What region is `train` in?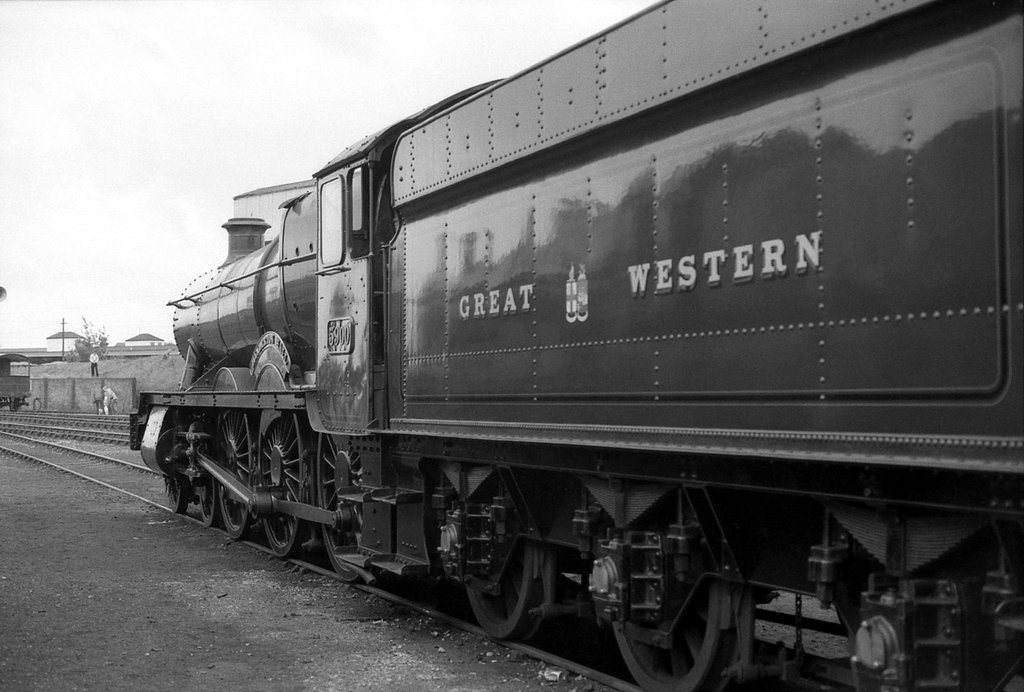
(126,0,1023,691).
